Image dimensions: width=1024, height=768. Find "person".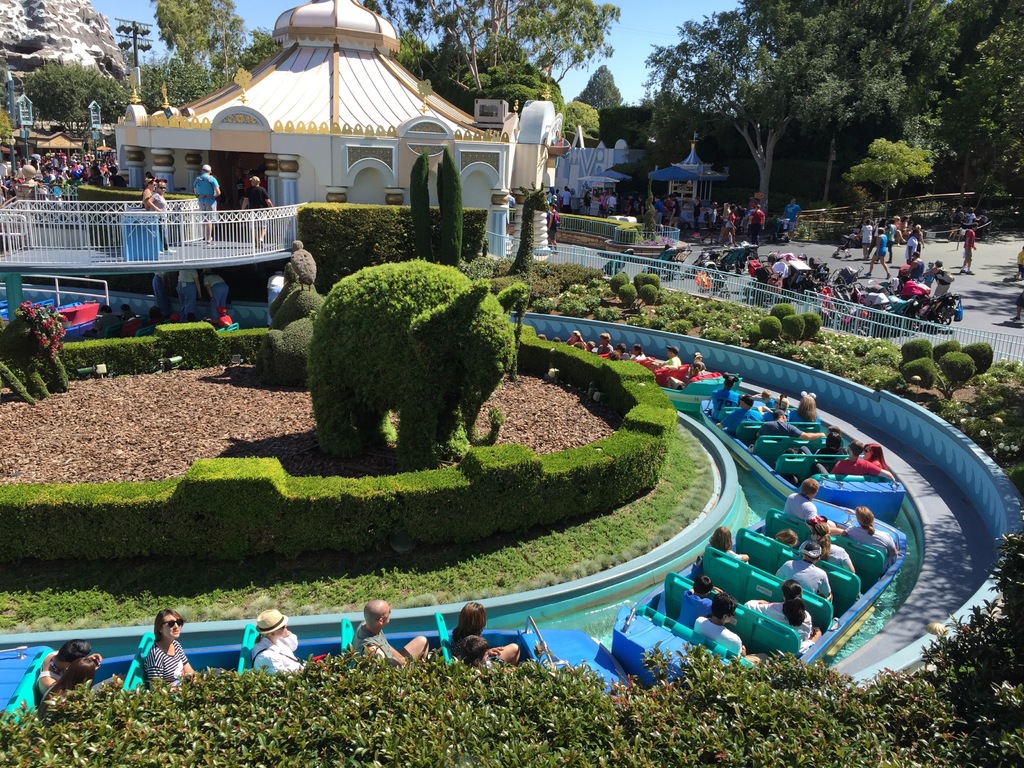
left=349, top=598, right=432, bottom=666.
